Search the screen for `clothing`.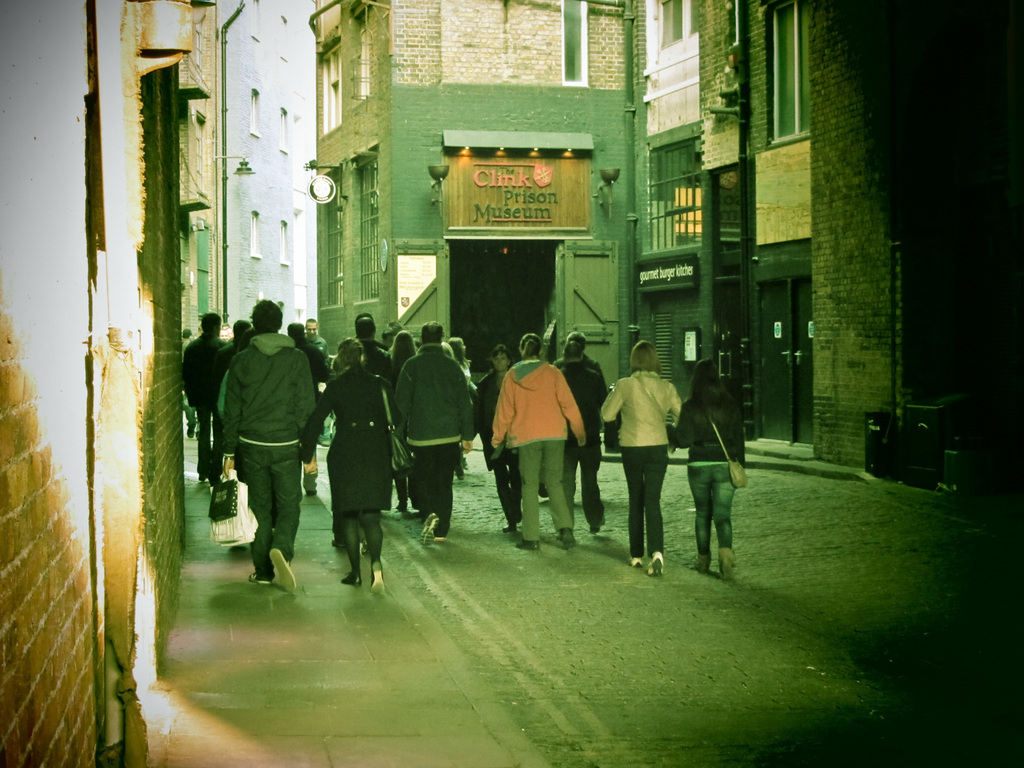
Found at rect(202, 294, 319, 573).
